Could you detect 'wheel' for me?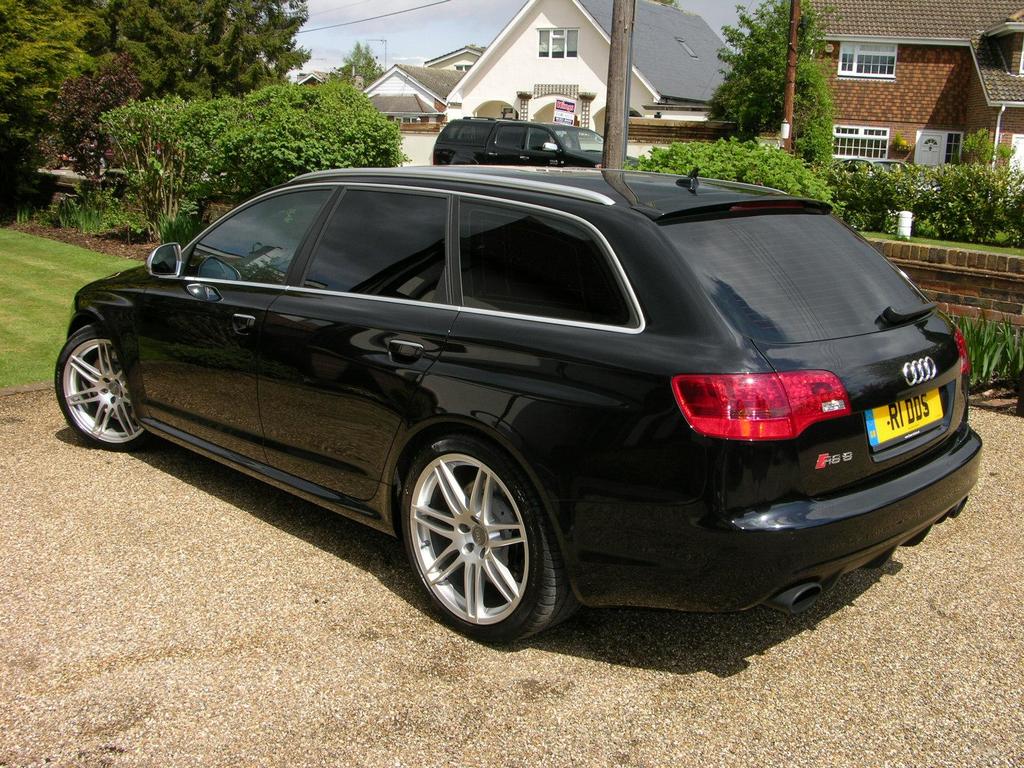
Detection result: 54/326/149/457.
